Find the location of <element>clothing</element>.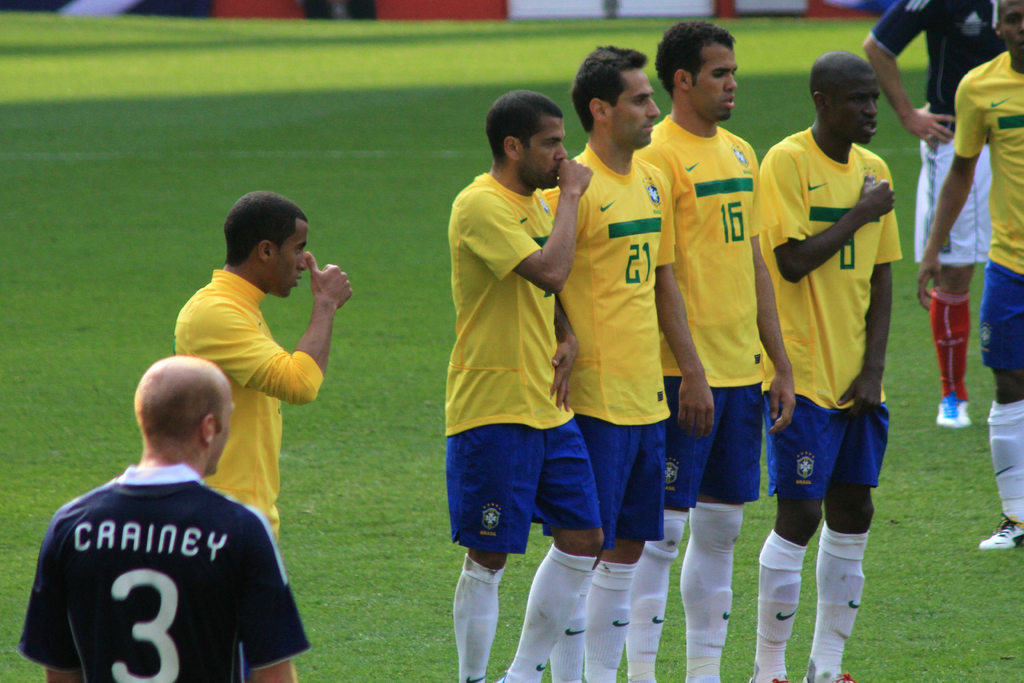
Location: box(765, 128, 909, 497).
